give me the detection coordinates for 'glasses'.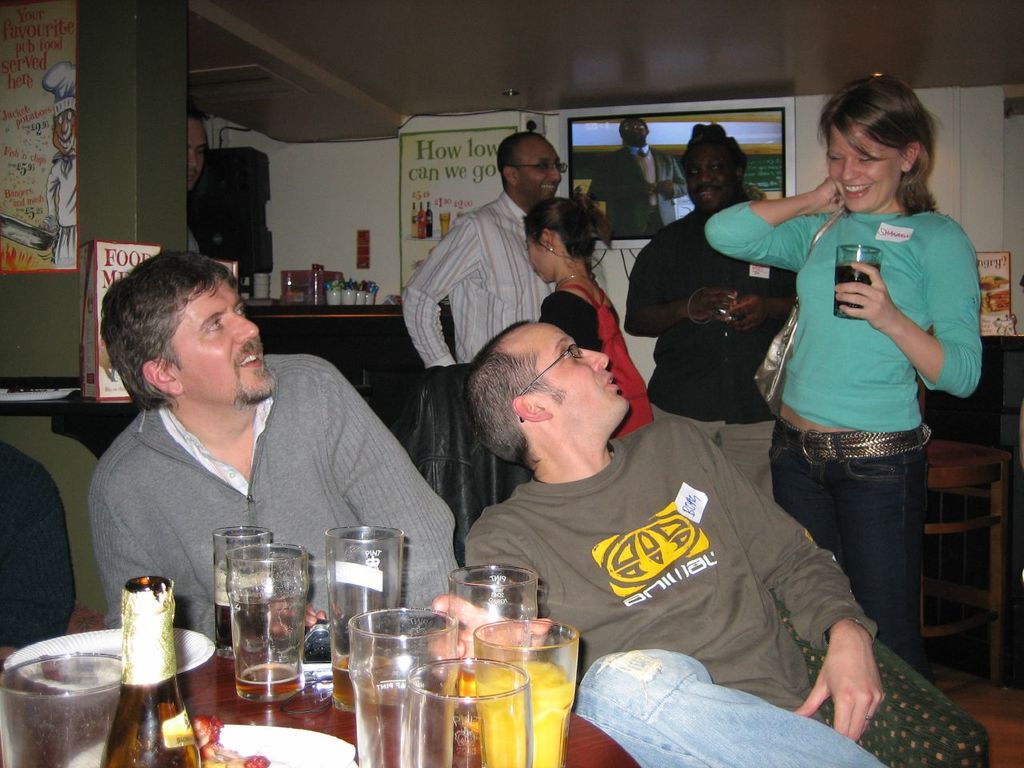
box(505, 164, 568, 179).
